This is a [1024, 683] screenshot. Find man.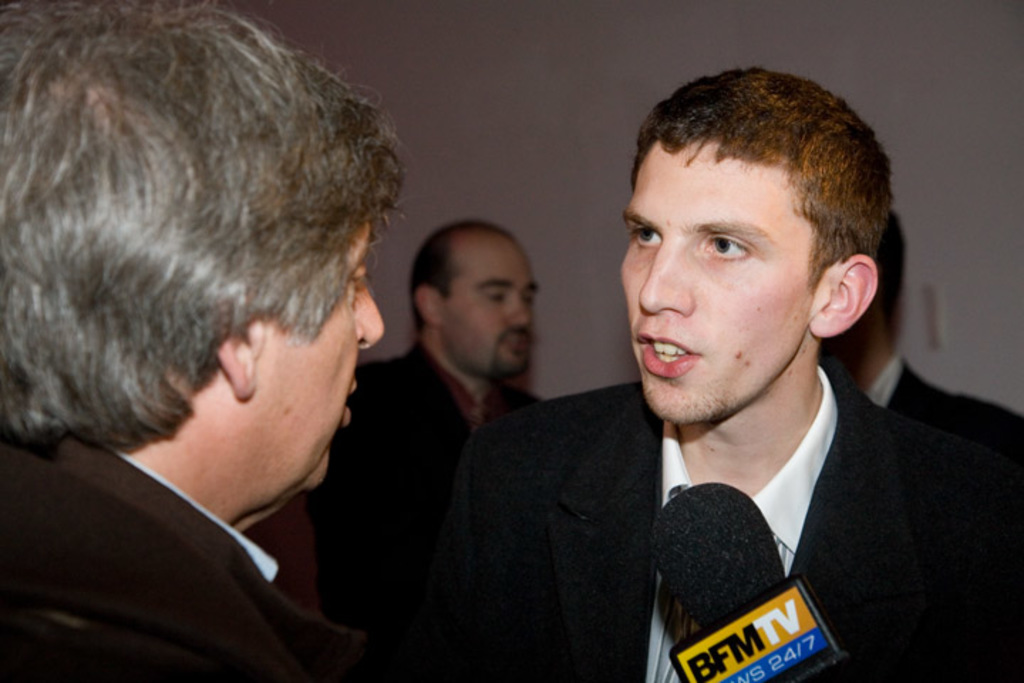
Bounding box: select_region(319, 211, 558, 682).
